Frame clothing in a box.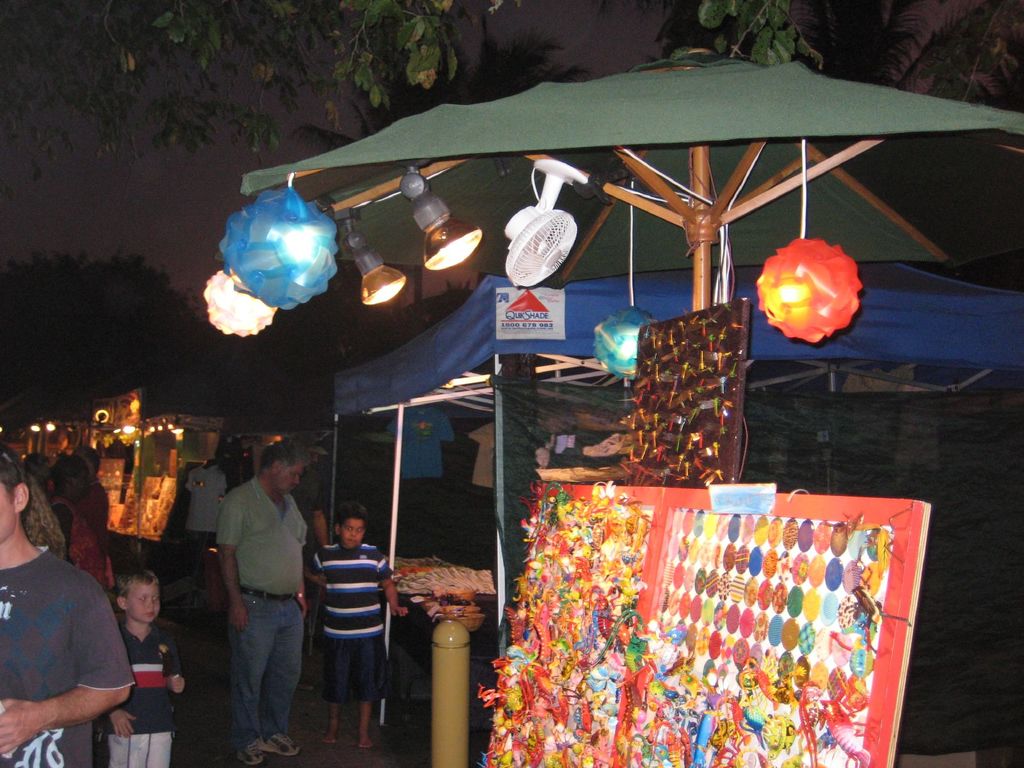
x1=5 y1=529 x2=145 y2=756.
